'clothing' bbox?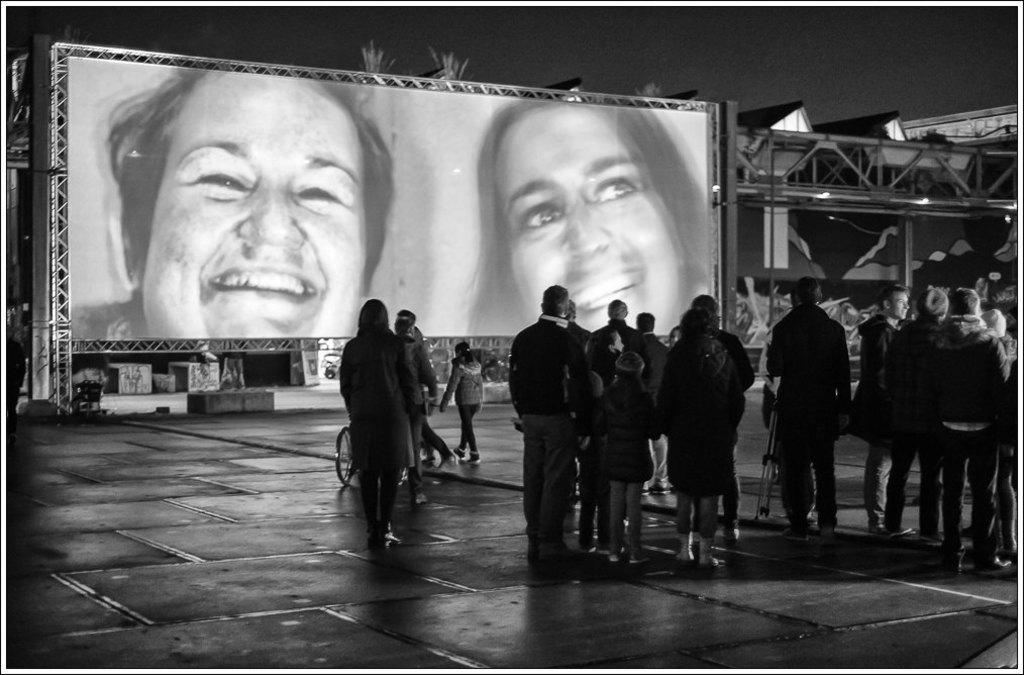
crop(661, 339, 739, 533)
